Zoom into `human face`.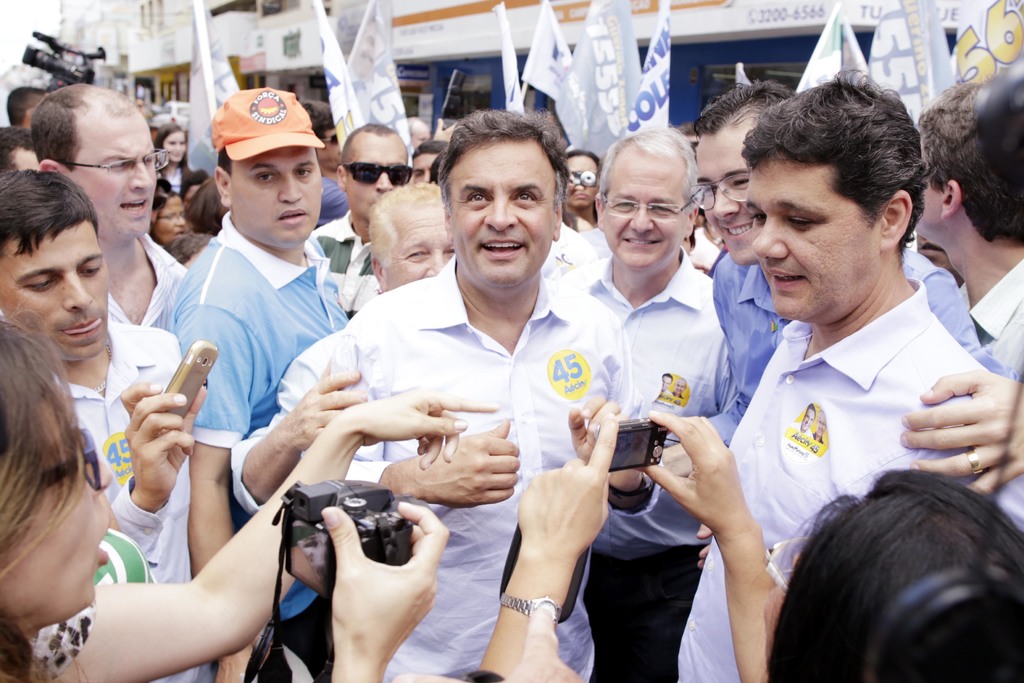
Zoom target: crop(0, 422, 96, 656).
